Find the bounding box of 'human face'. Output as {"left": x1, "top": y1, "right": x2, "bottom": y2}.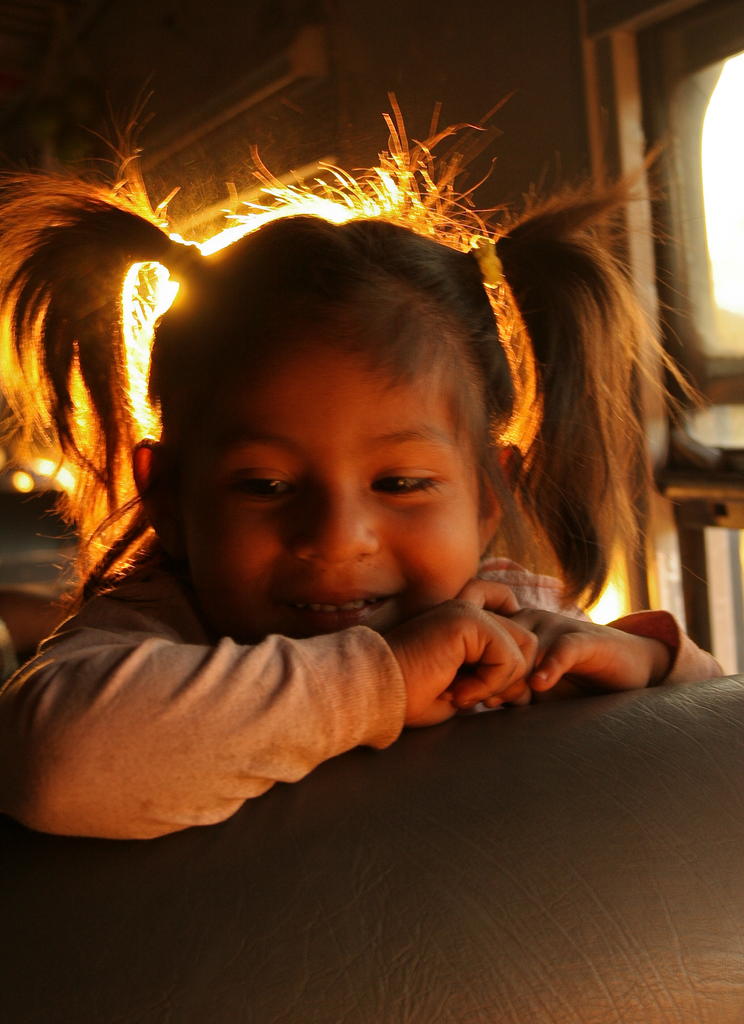
{"left": 169, "top": 310, "right": 485, "bottom": 646}.
